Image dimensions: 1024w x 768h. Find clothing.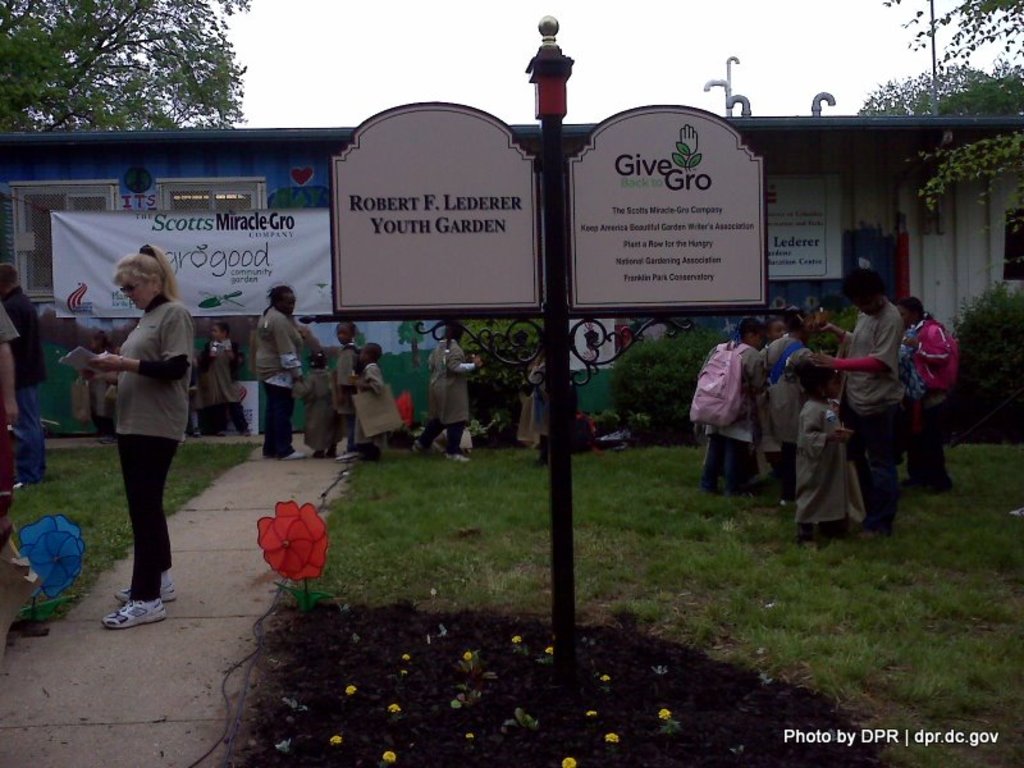
<bbox>184, 337, 250, 426</bbox>.
